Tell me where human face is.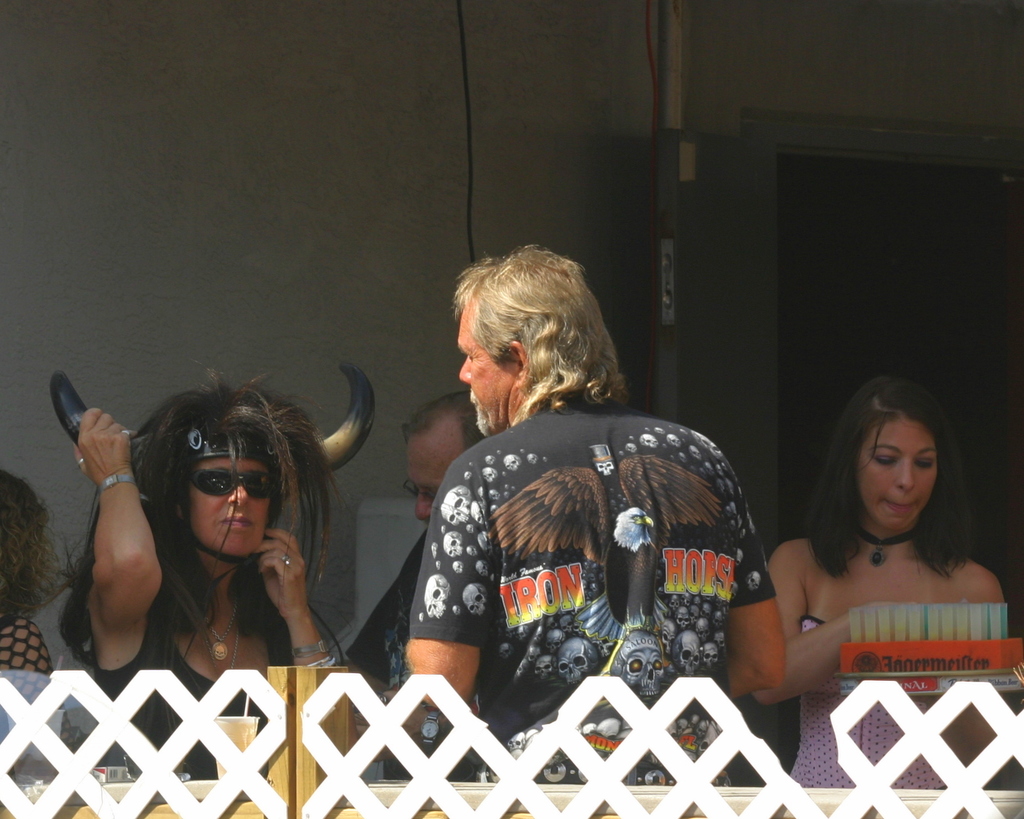
human face is at <bbox>189, 458, 274, 553</bbox>.
